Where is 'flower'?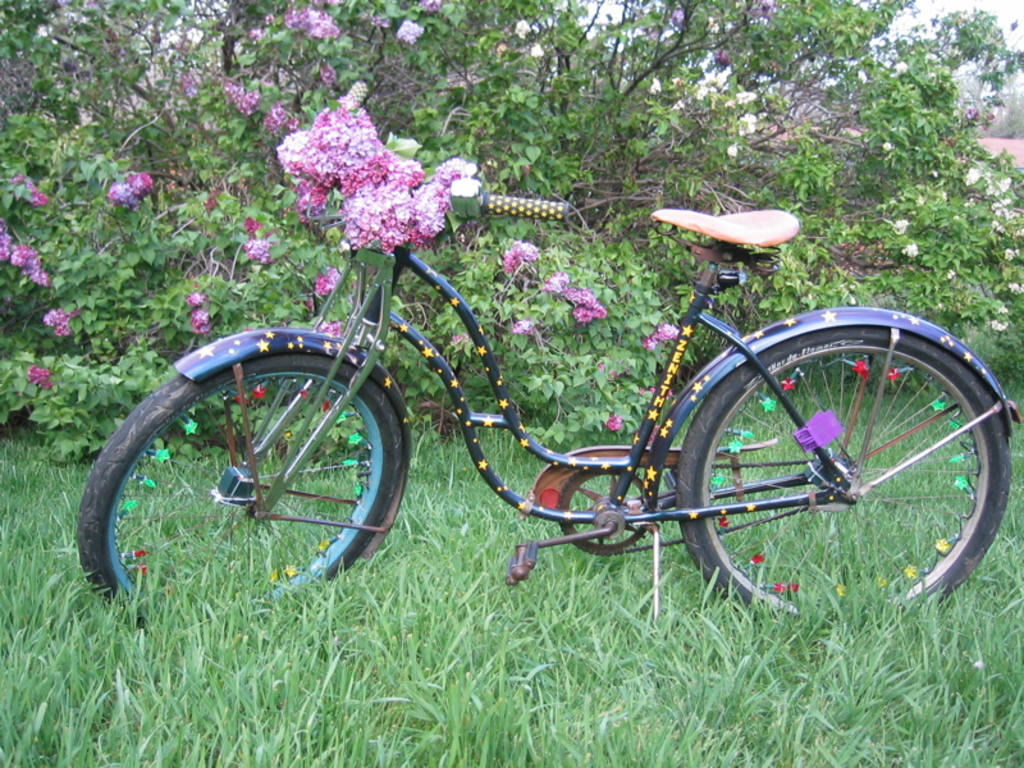
314 58 335 86.
